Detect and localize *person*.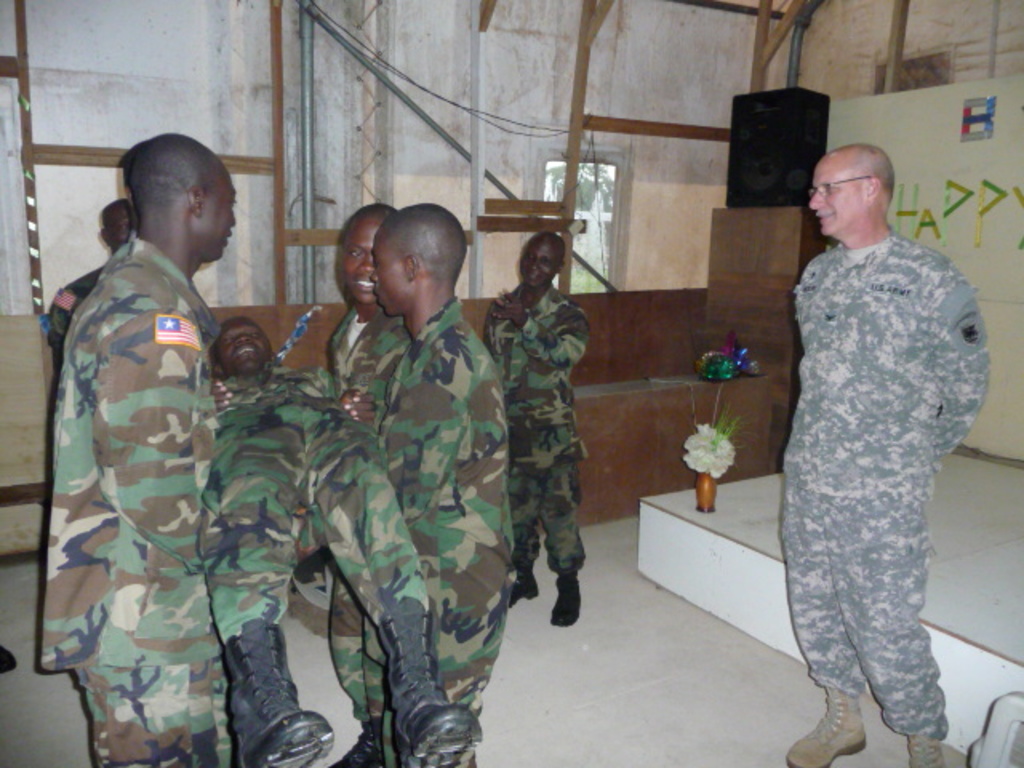
Localized at [left=43, top=192, right=130, bottom=389].
